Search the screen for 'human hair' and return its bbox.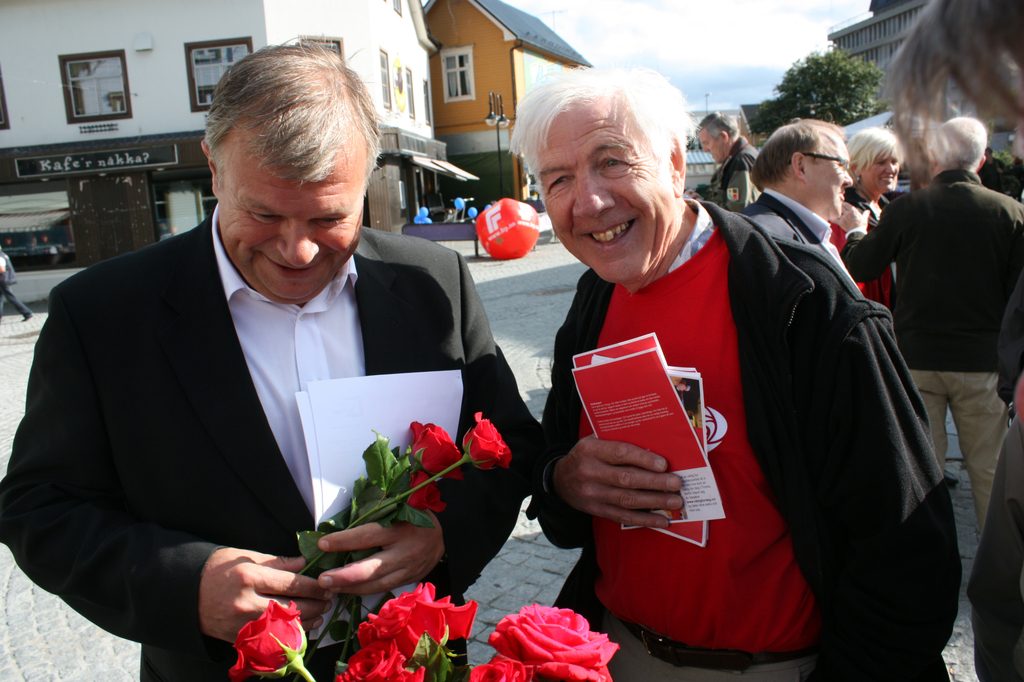
Found: box=[502, 56, 703, 209].
